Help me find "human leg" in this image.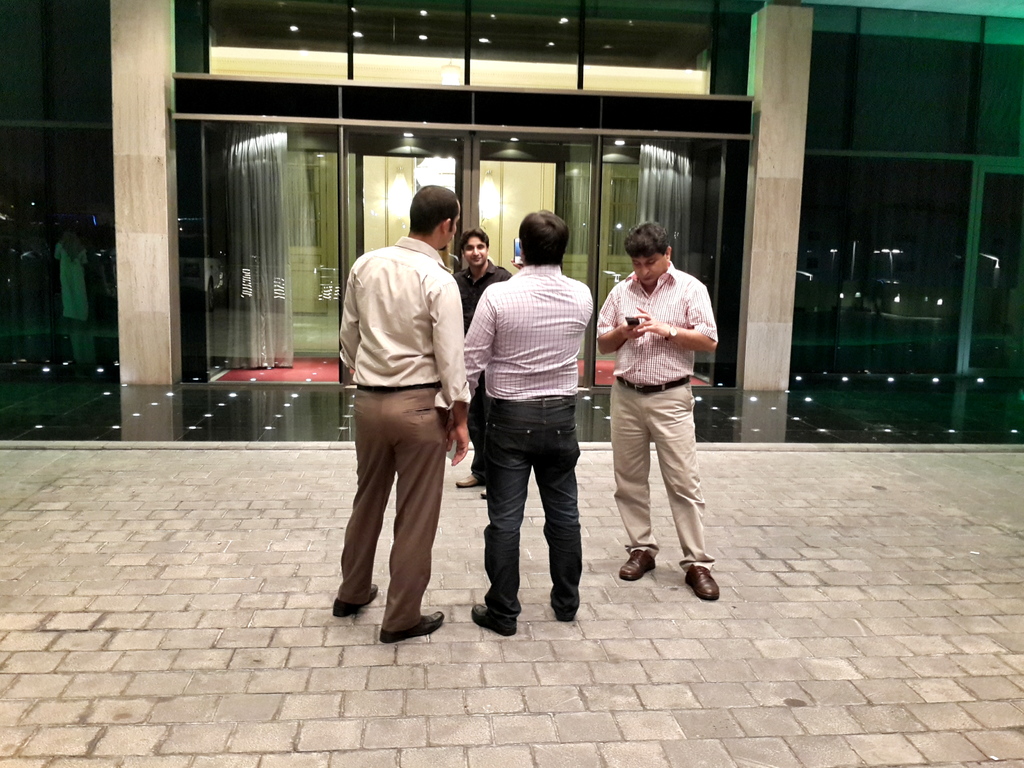
Found it: box(392, 399, 447, 642).
